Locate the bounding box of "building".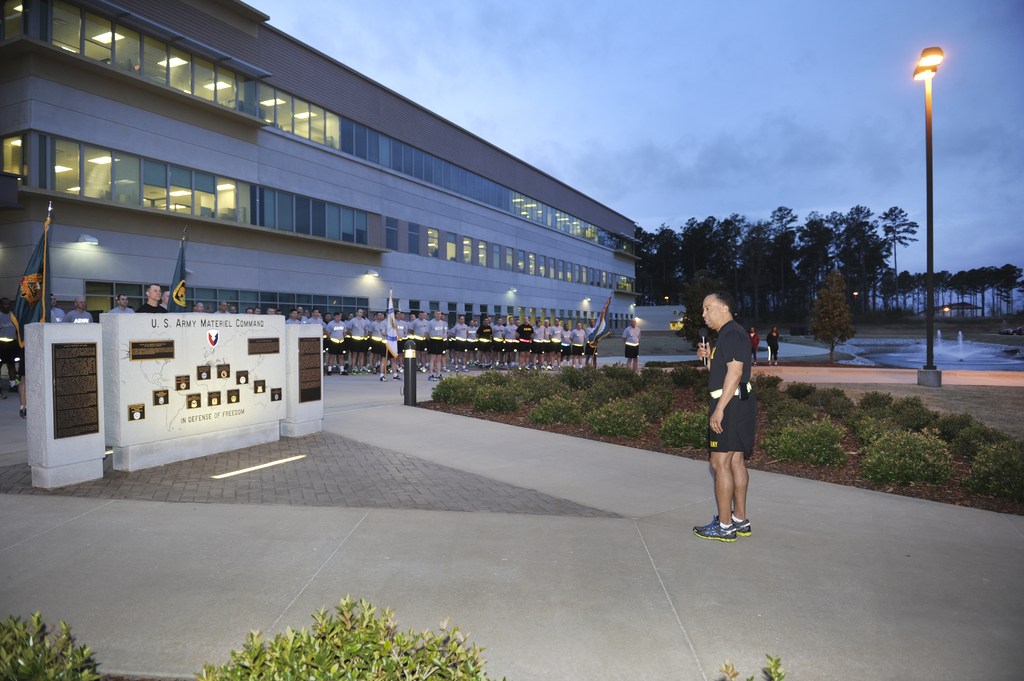
Bounding box: bbox=(0, 0, 641, 324).
